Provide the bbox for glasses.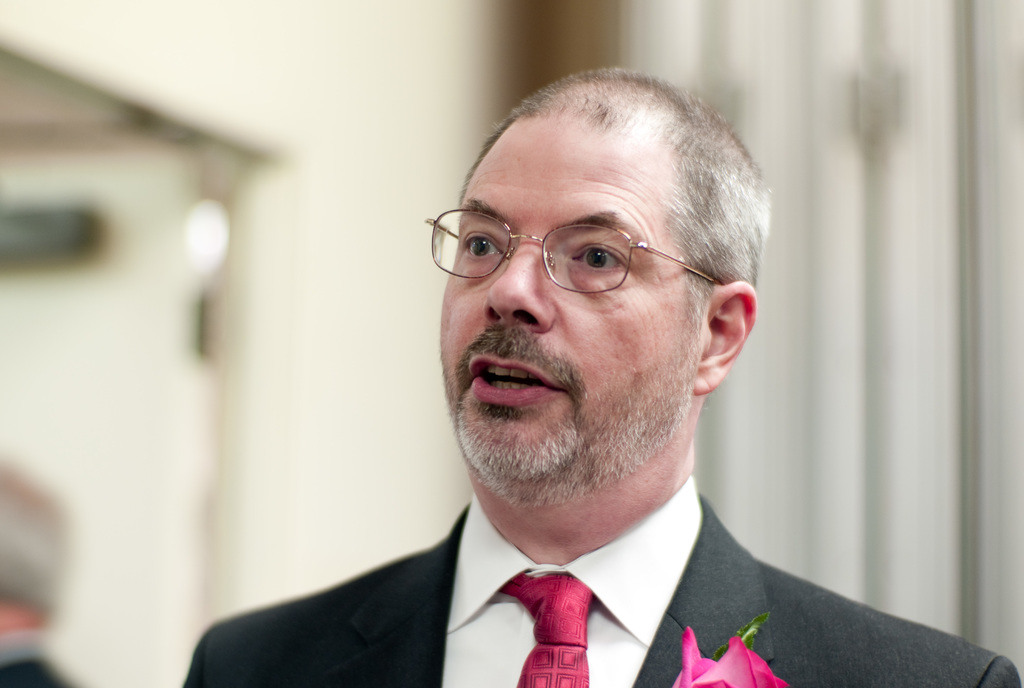
rect(426, 200, 732, 294).
